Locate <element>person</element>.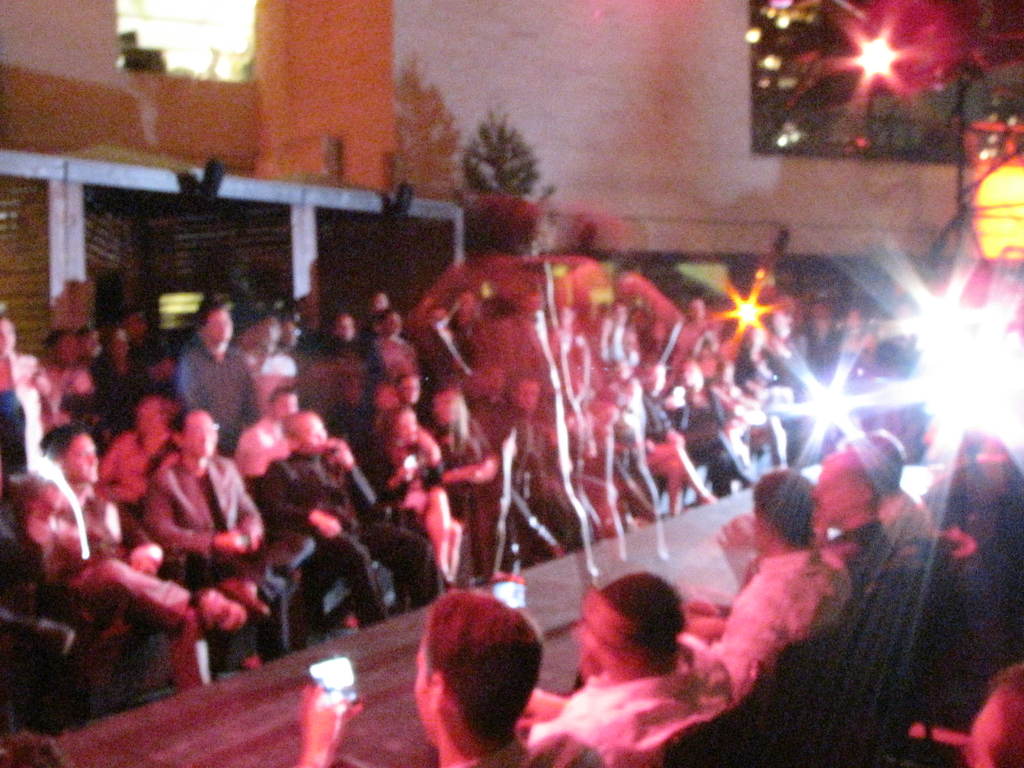
Bounding box: x1=263 y1=417 x2=423 y2=617.
